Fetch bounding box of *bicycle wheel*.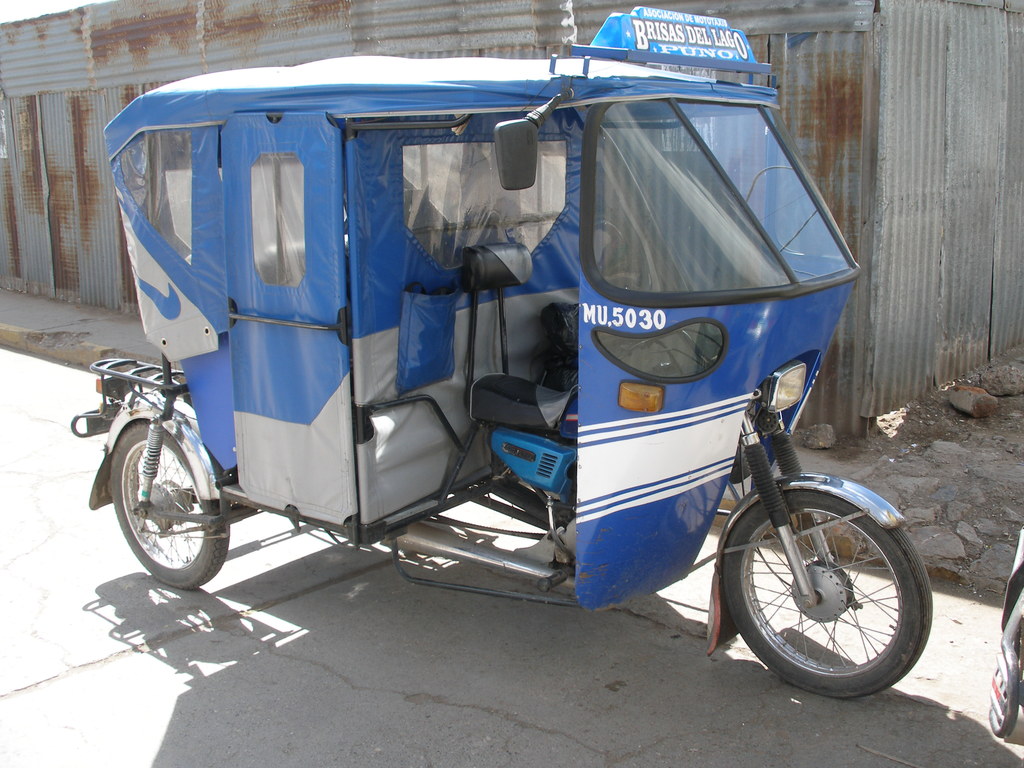
Bbox: <box>728,500,937,701</box>.
